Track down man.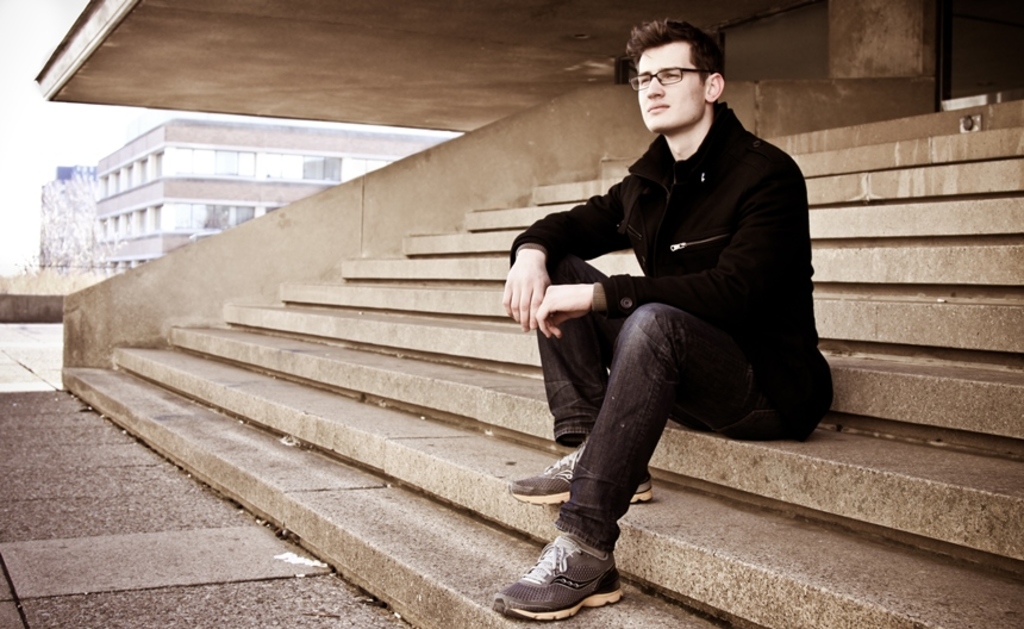
Tracked to <region>519, 17, 822, 580</region>.
